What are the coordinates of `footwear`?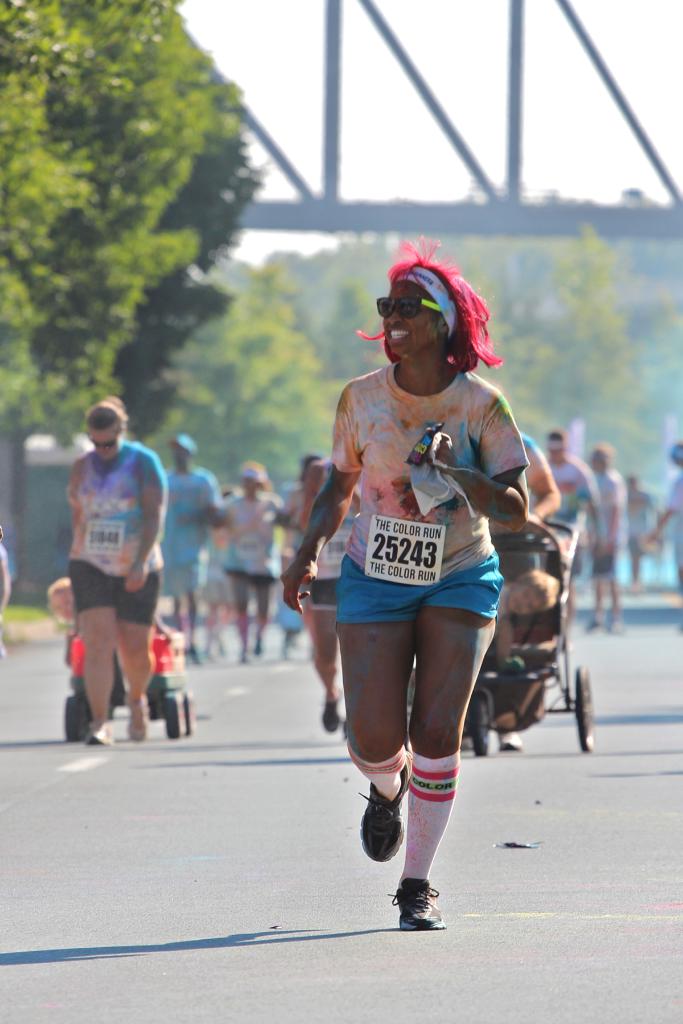
{"left": 125, "top": 691, "right": 149, "bottom": 745}.
